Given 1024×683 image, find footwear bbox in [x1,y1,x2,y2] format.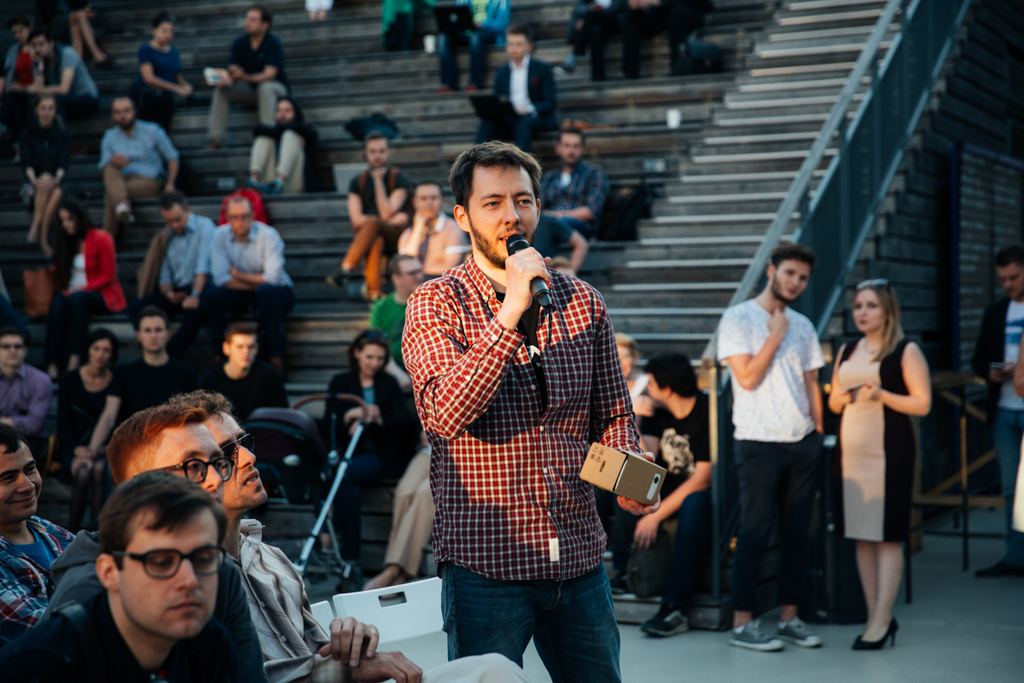
[362,566,416,587].
